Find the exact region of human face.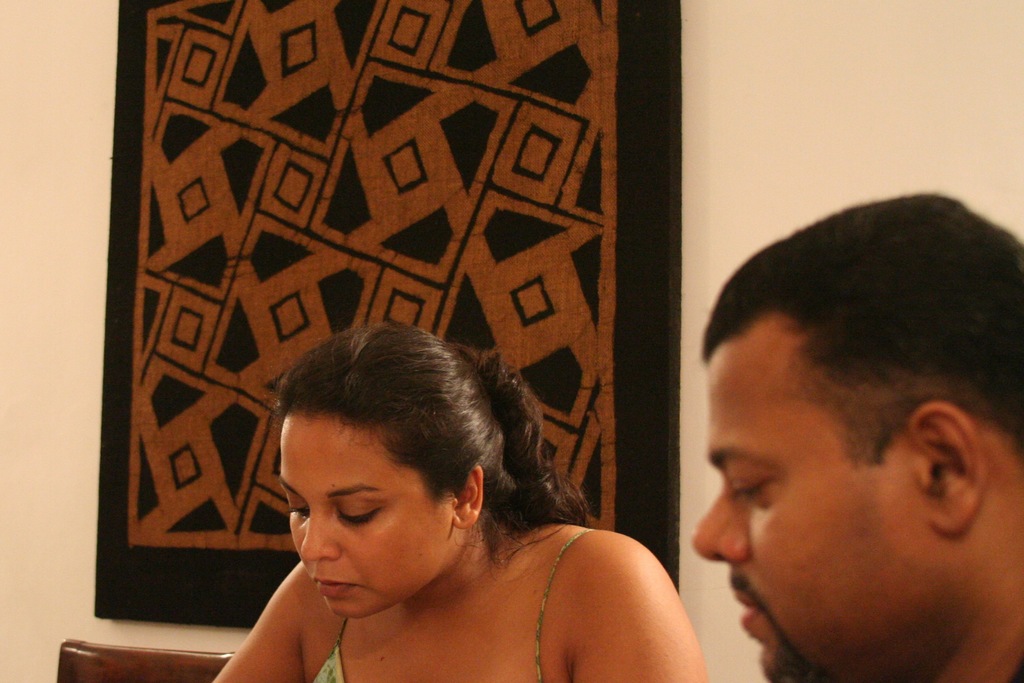
Exact region: (x1=692, y1=366, x2=922, y2=682).
